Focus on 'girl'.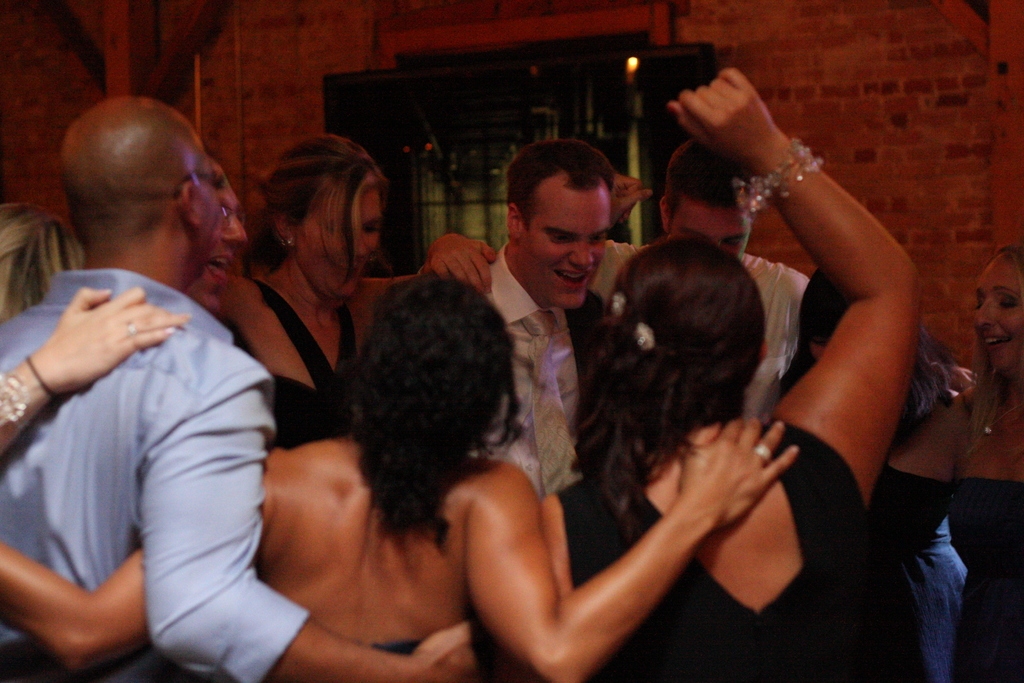
Focused at 952, 247, 1023, 682.
